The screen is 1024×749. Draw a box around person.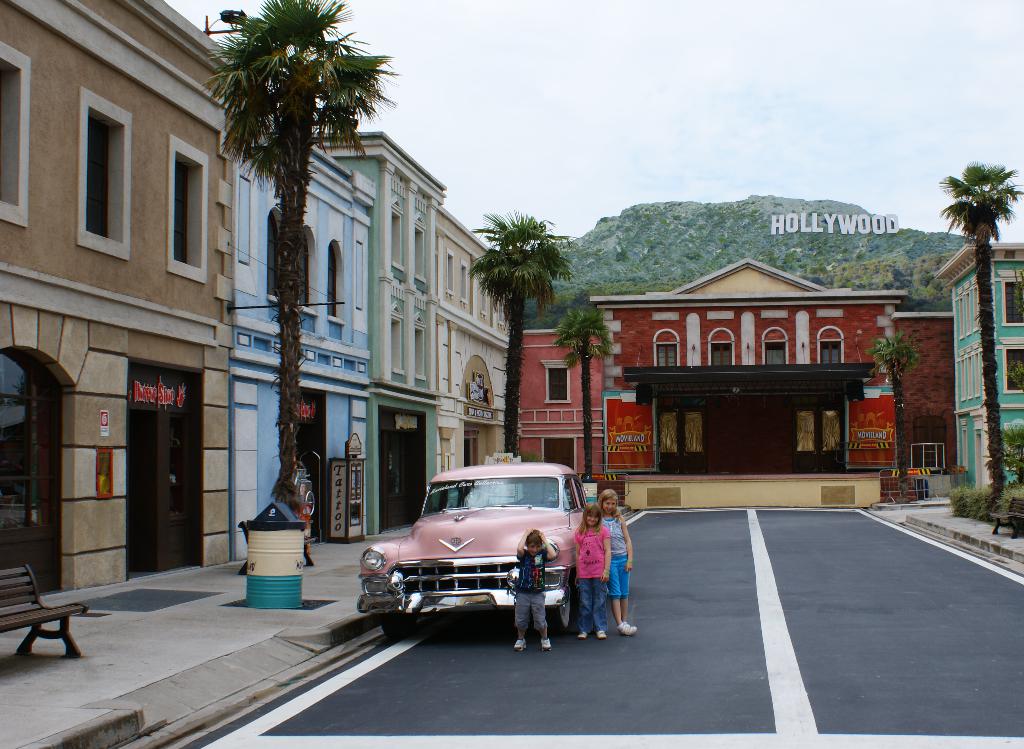
<bbox>513, 526, 556, 649</bbox>.
